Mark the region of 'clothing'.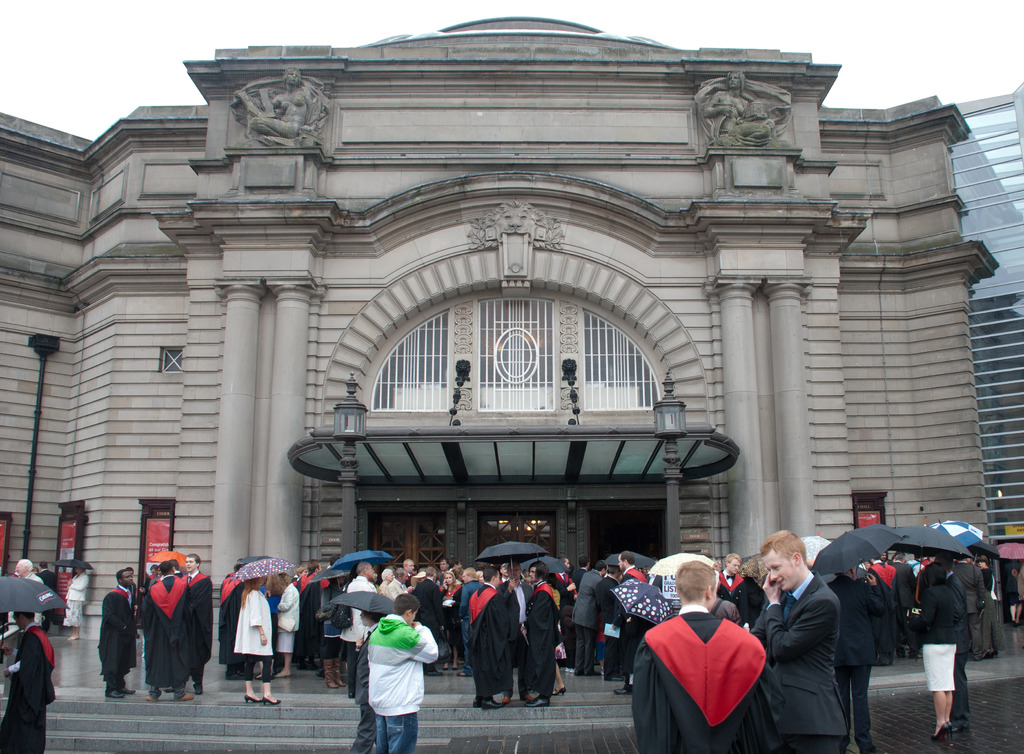
Region: 602/576/618/675.
